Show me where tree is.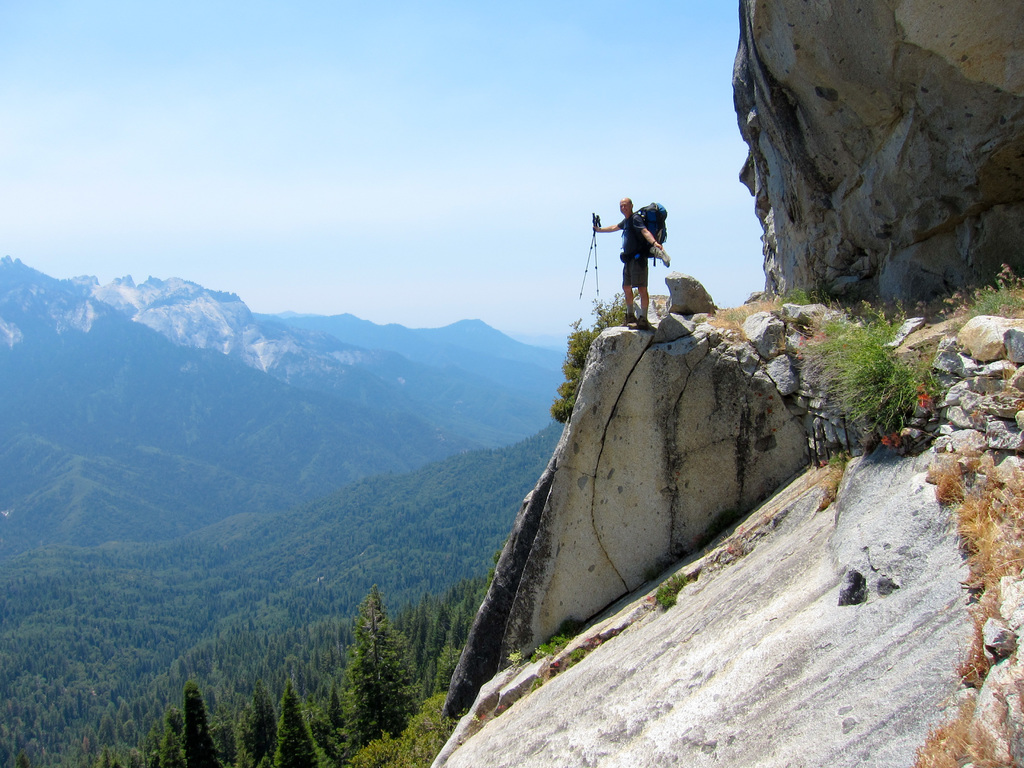
tree is at {"left": 181, "top": 687, "right": 220, "bottom": 767}.
